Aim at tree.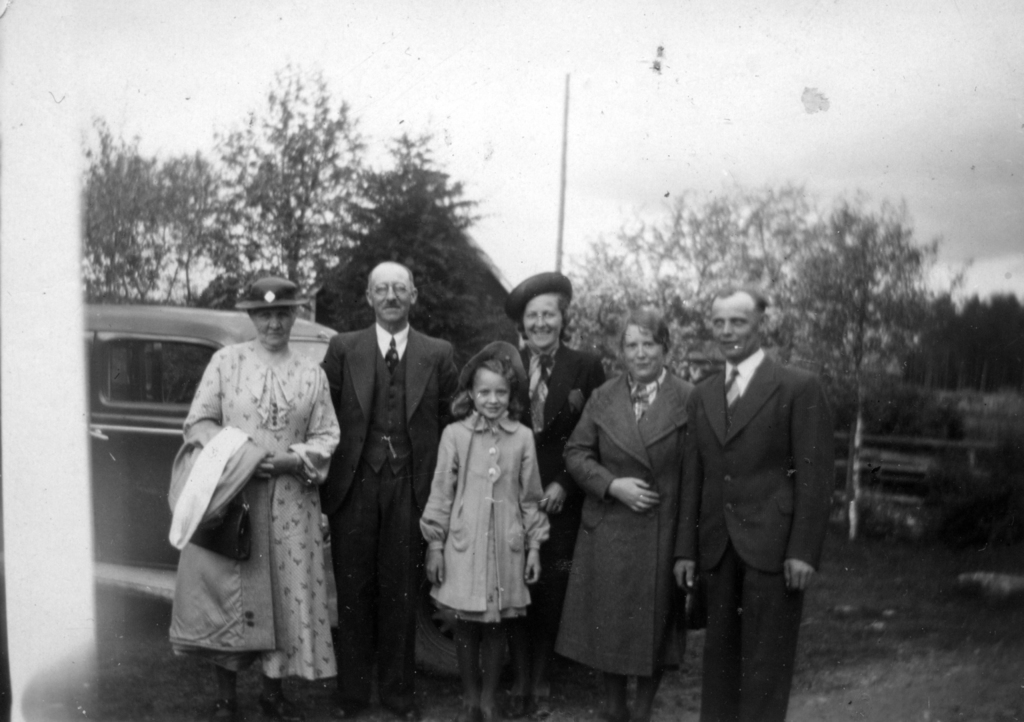
Aimed at detection(304, 122, 511, 345).
